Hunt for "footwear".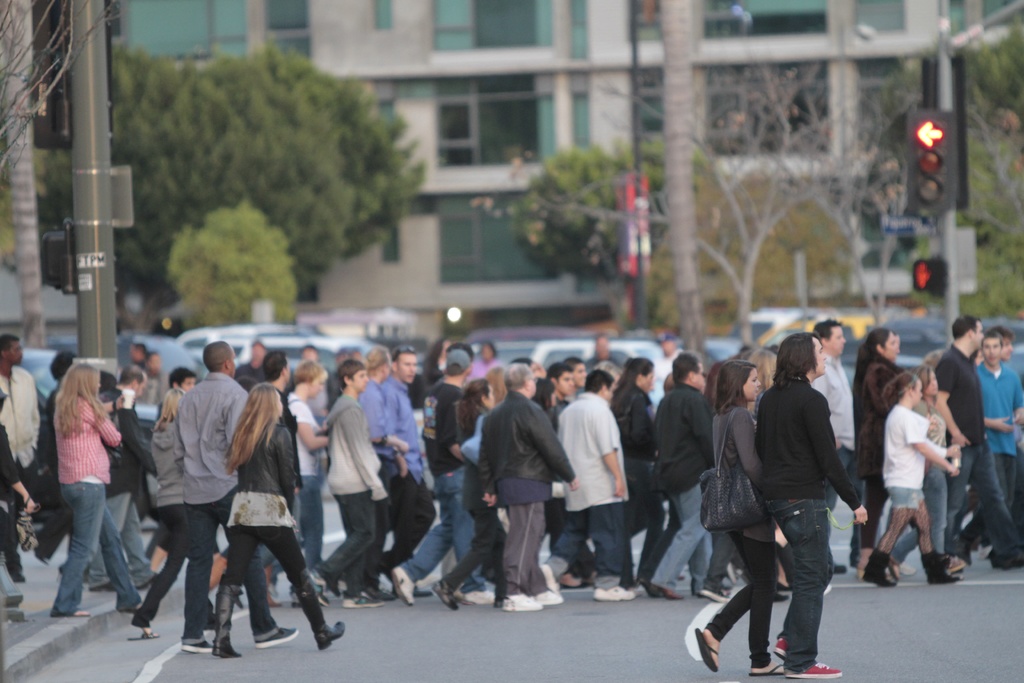
Hunted down at {"x1": 893, "y1": 559, "x2": 916, "y2": 574}.
